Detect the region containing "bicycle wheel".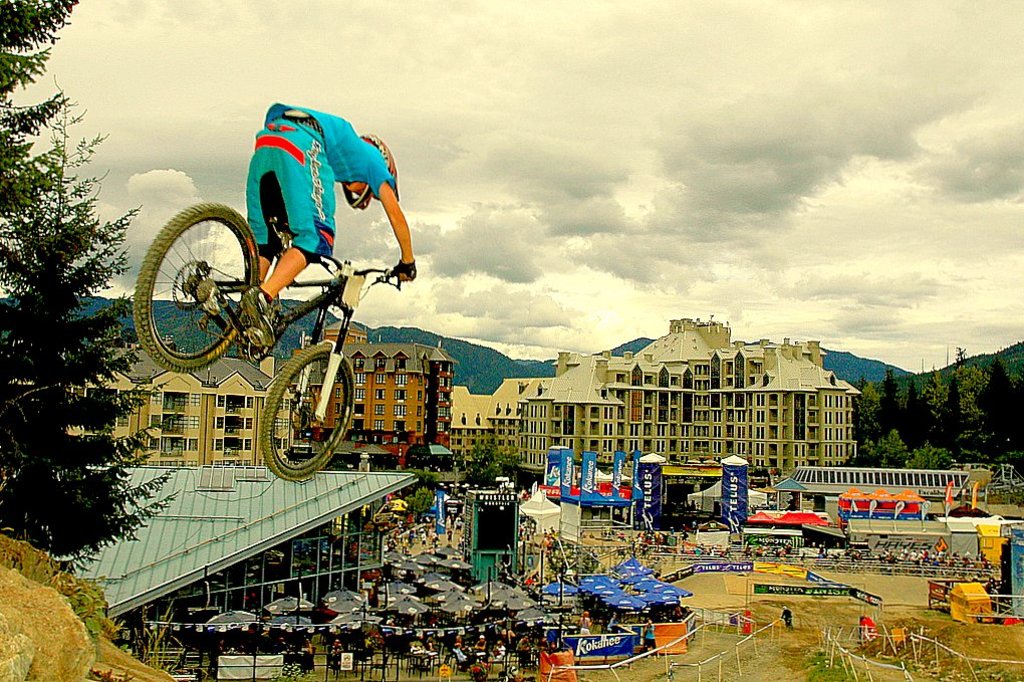
<region>259, 339, 354, 479</region>.
